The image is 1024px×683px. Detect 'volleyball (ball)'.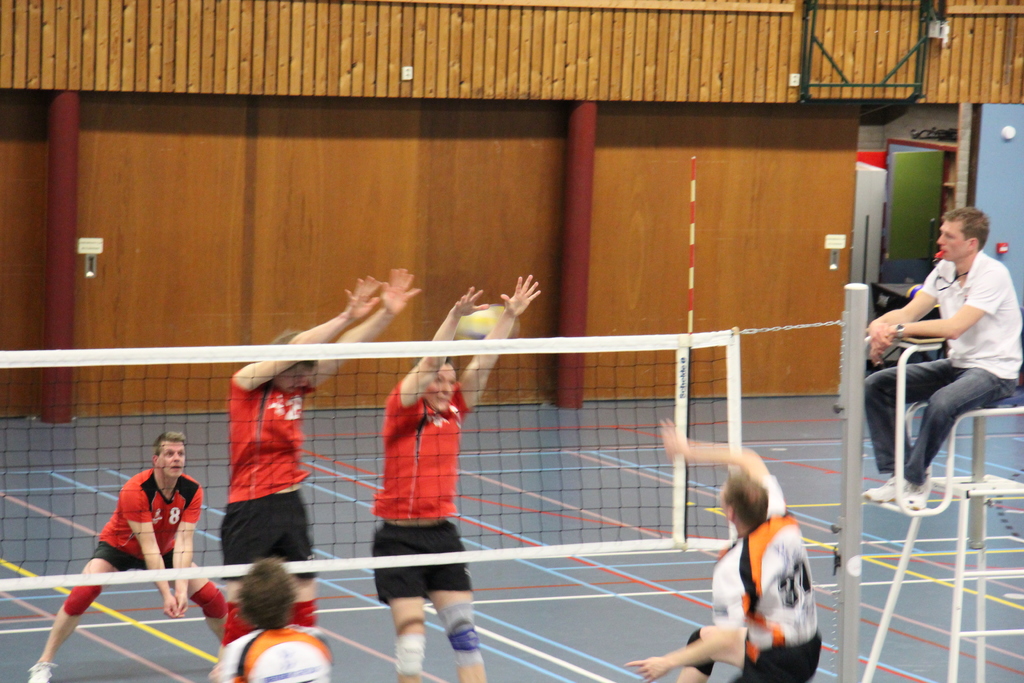
Detection: <bbox>454, 304, 514, 338</bbox>.
